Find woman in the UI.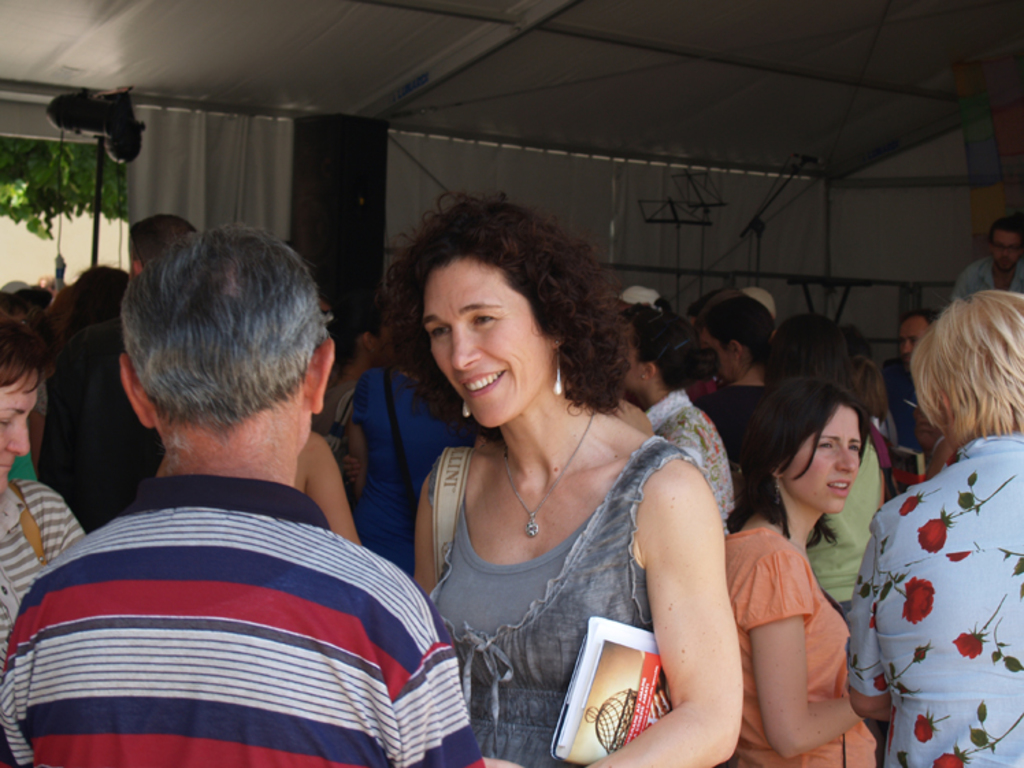
UI element at <bbox>723, 378, 879, 767</bbox>.
